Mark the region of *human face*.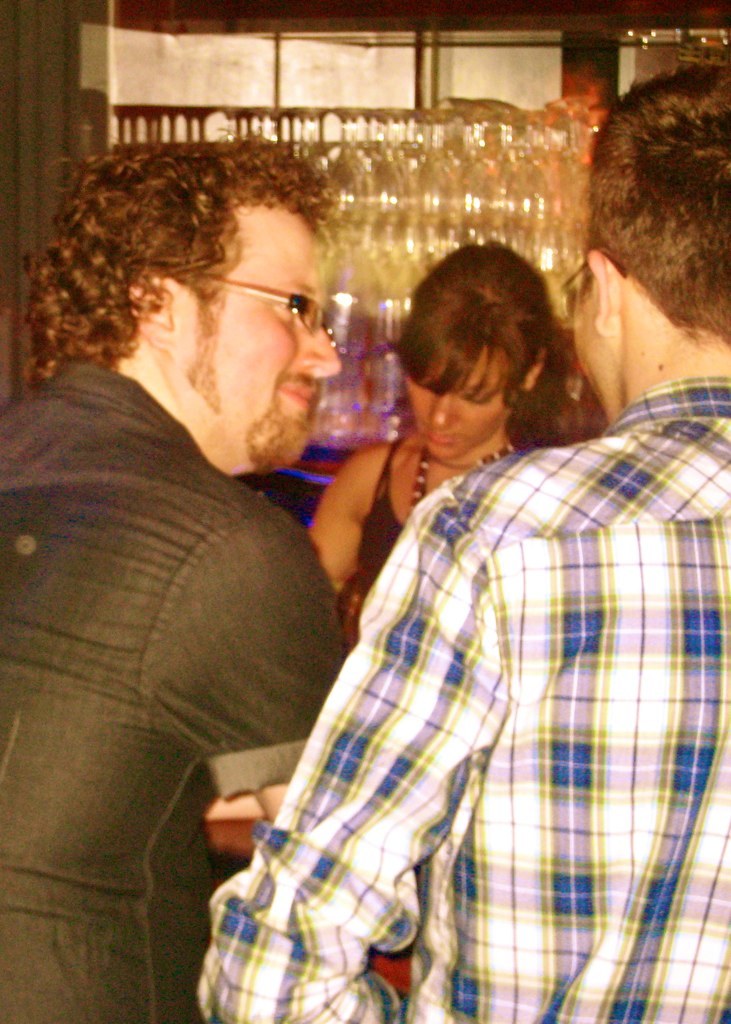
Region: x1=180 y1=197 x2=347 y2=472.
